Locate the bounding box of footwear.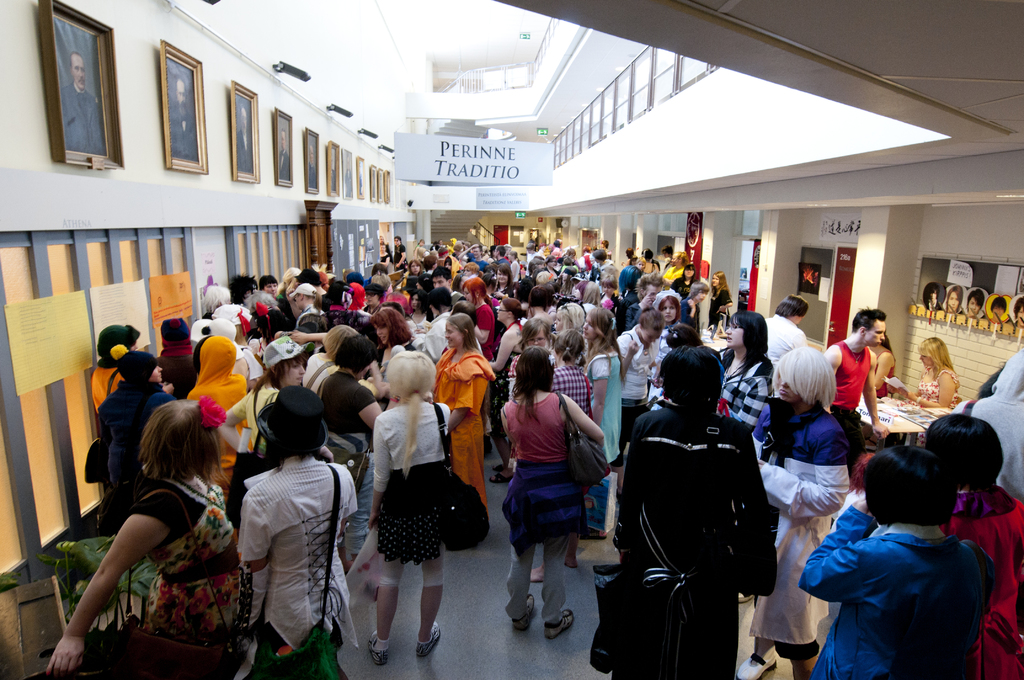
Bounding box: left=545, top=607, right=576, bottom=639.
